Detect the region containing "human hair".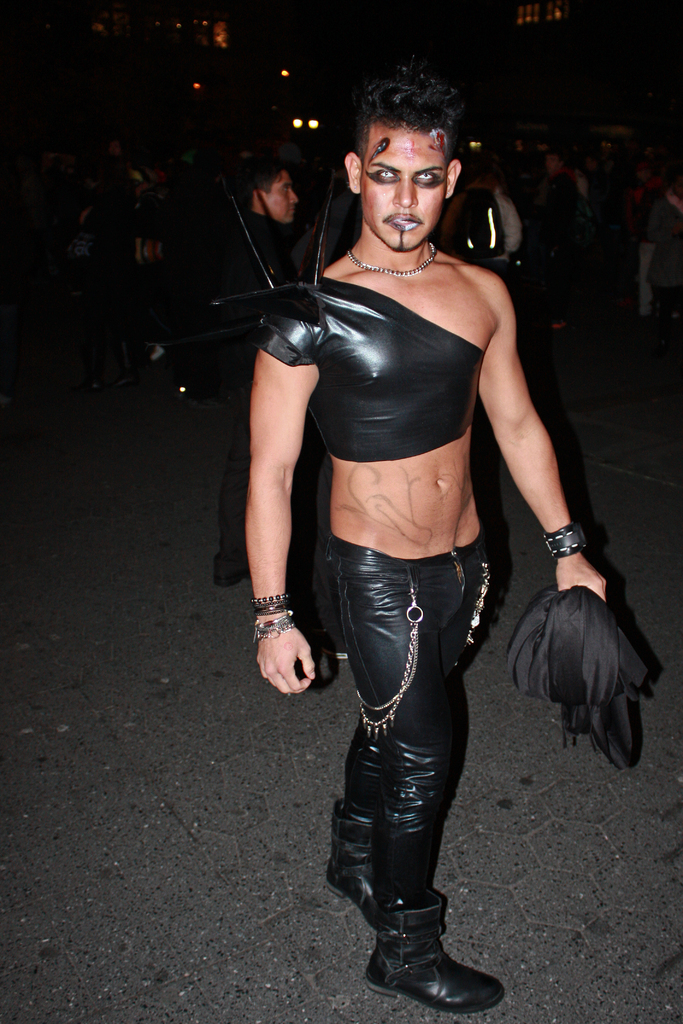
(234, 152, 284, 199).
